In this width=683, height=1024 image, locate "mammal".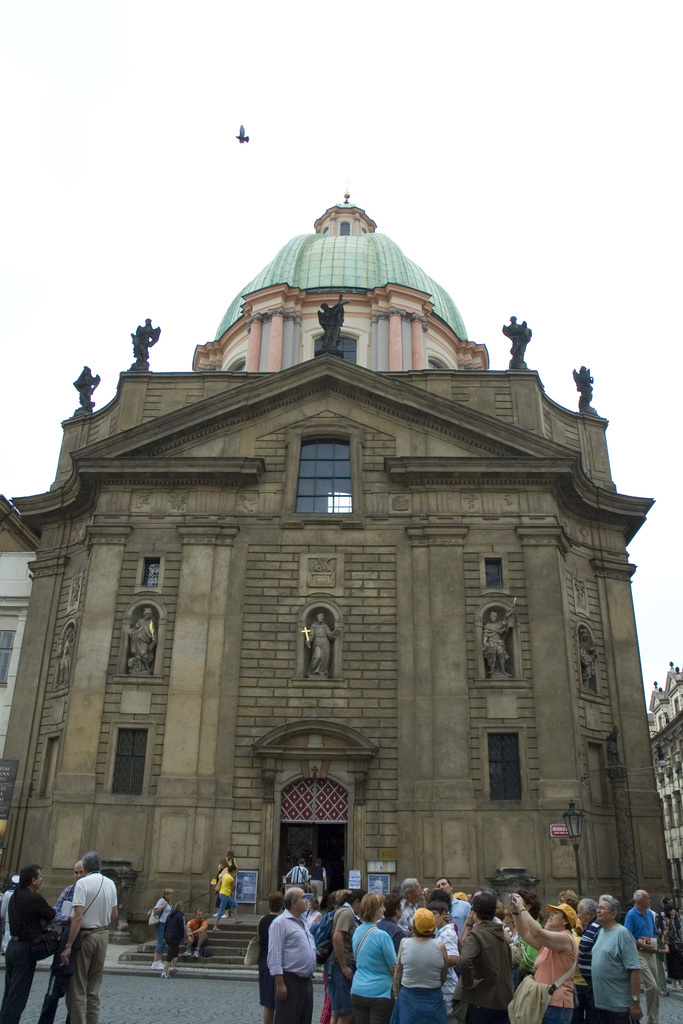
Bounding box: <bbox>484, 606, 516, 676</bbox>.
